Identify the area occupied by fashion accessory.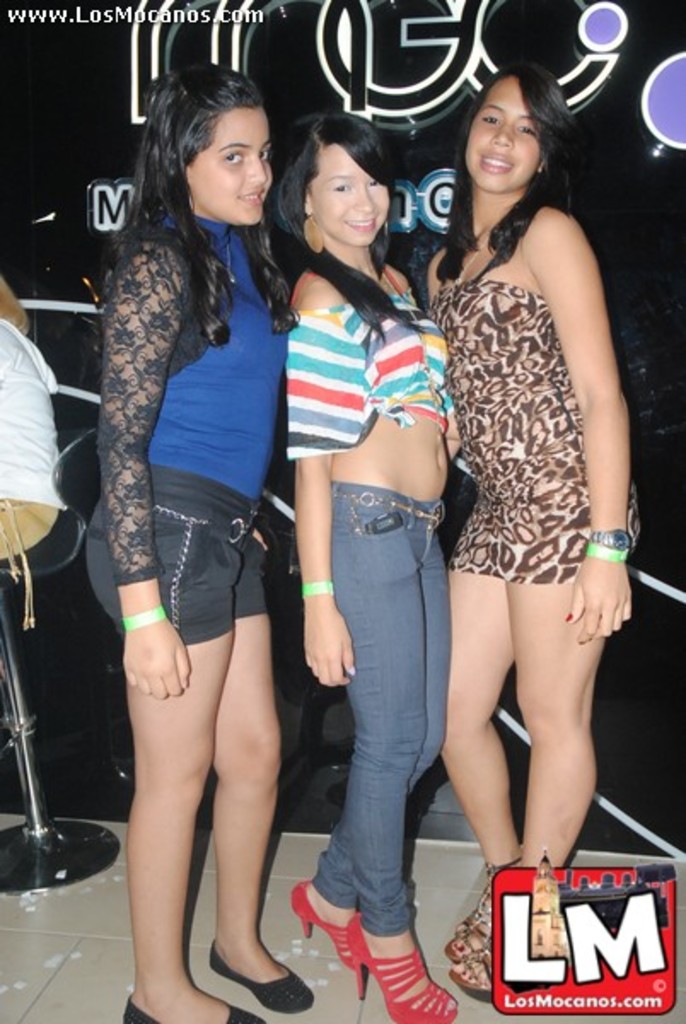
Area: crop(445, 937, 498, 998).
